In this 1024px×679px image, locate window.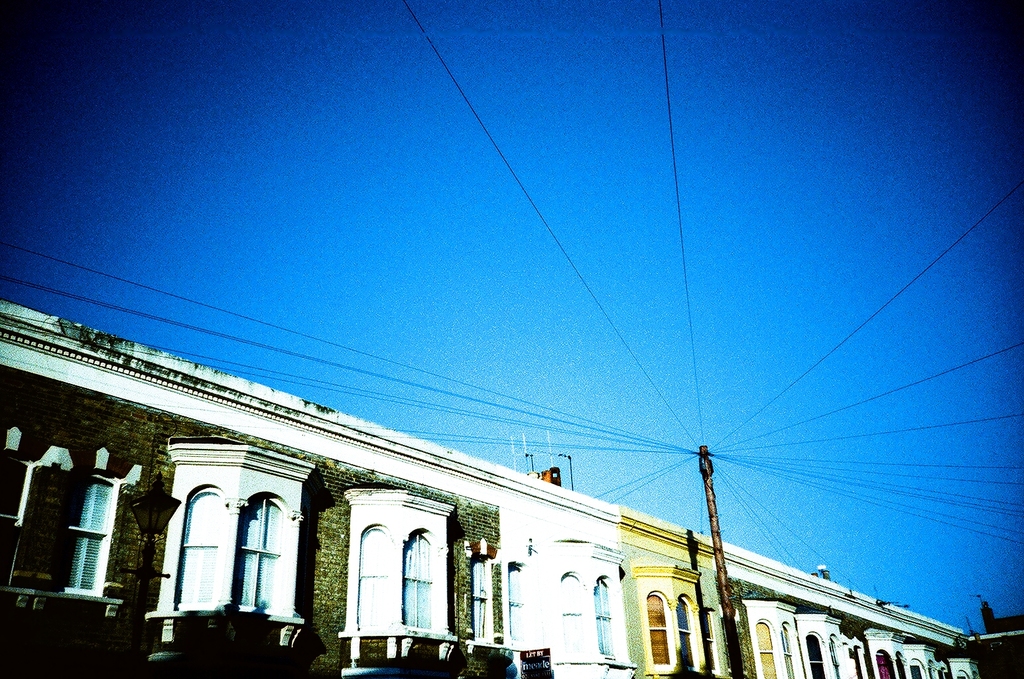
Bounding box: (x1=54, y1=471, x2=125, y2=601).
